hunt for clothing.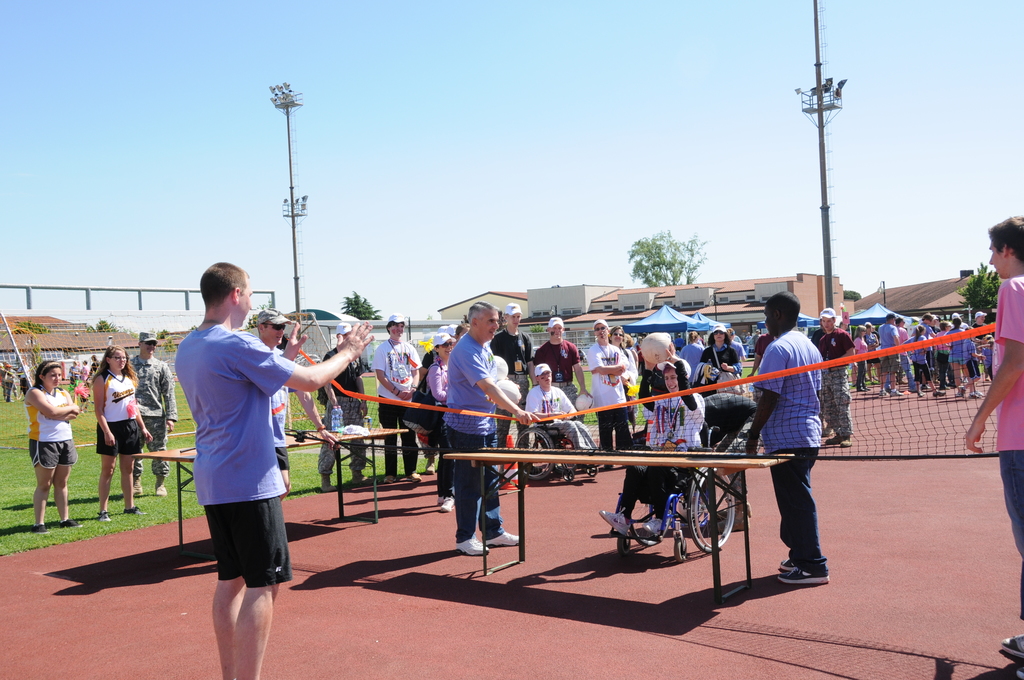
Hunted down at BBox(1002, 445, 1023, 554).
